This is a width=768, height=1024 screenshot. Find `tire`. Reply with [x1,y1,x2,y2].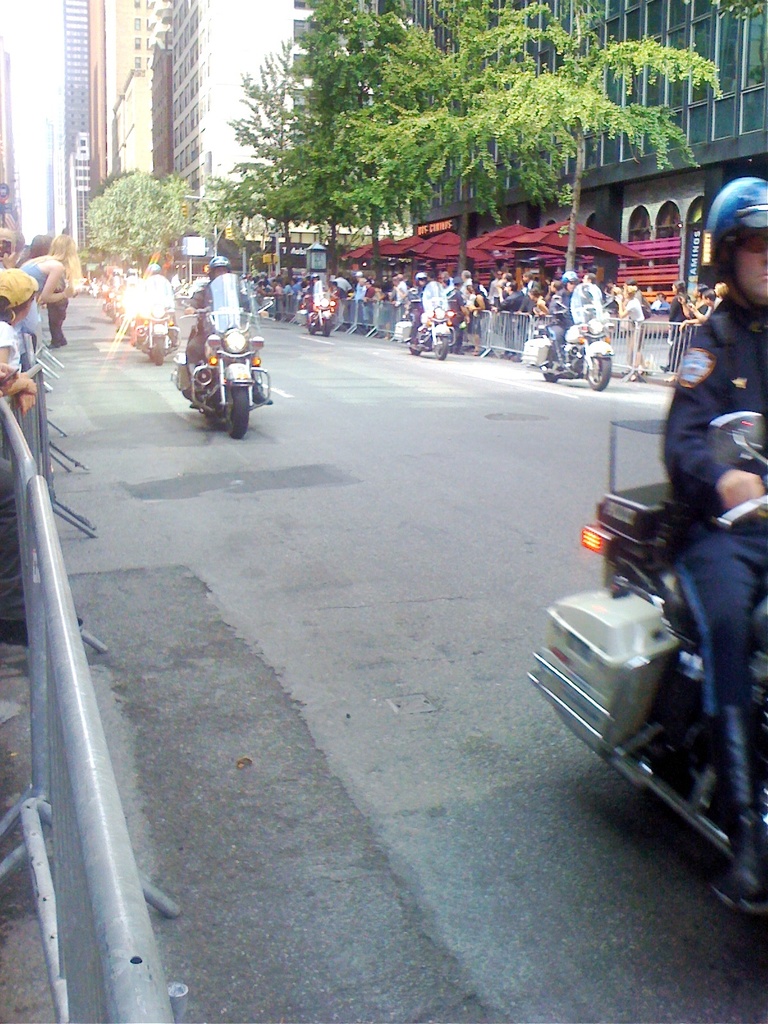
[429,335,454,362].
